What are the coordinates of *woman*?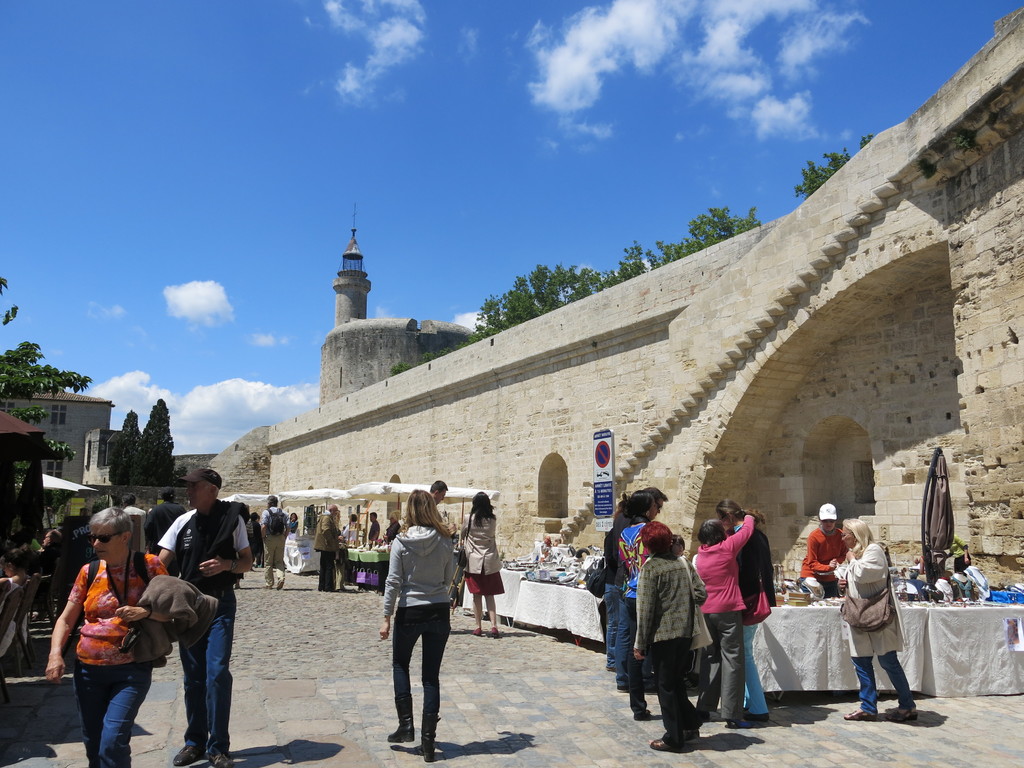
<region>381, 511, 402, 544</region>.
